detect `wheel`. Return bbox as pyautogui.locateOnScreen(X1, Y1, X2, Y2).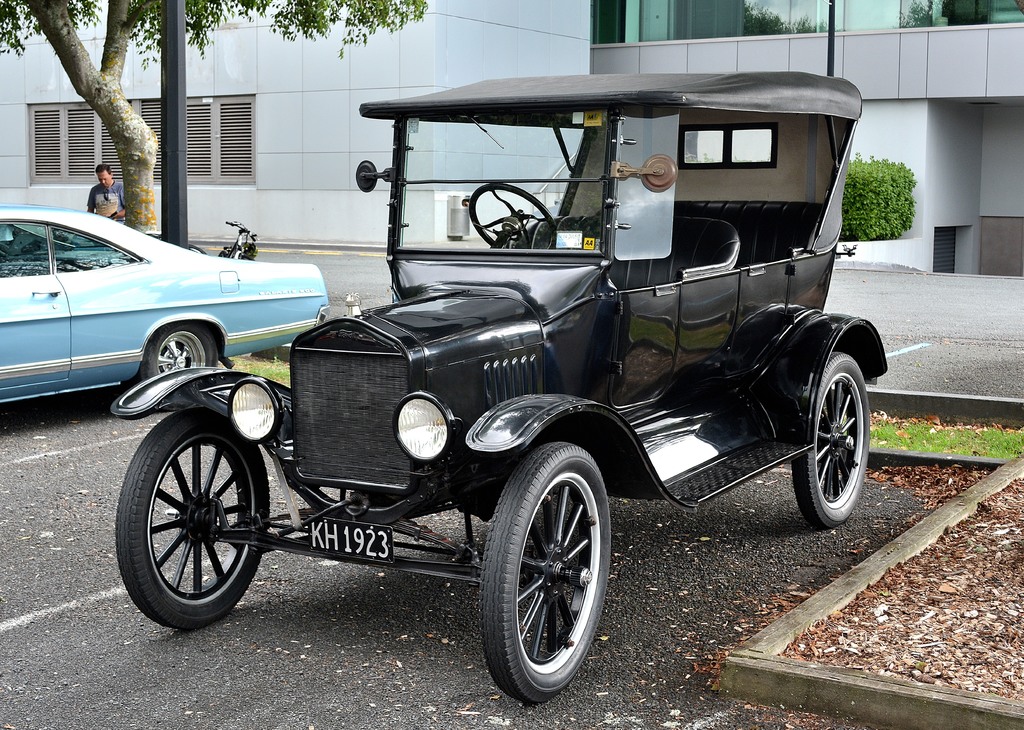
pyautogui.locateOnScreen(790, 345, 874, 534).
